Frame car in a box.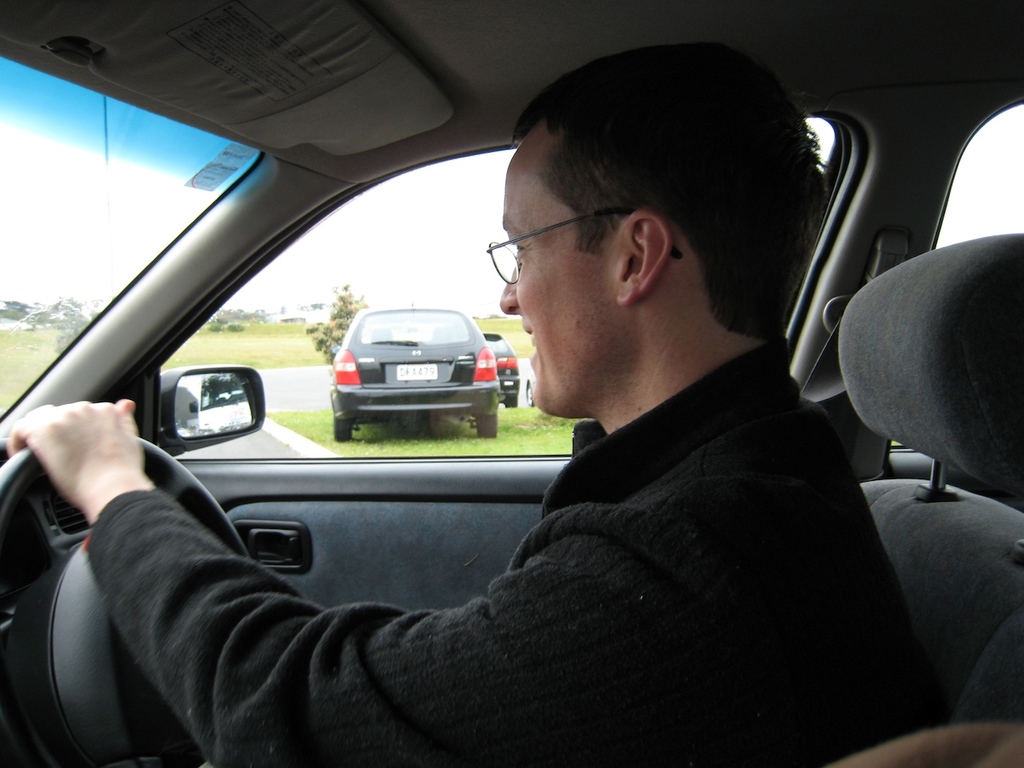
crop(526, 372, 536, 405).
